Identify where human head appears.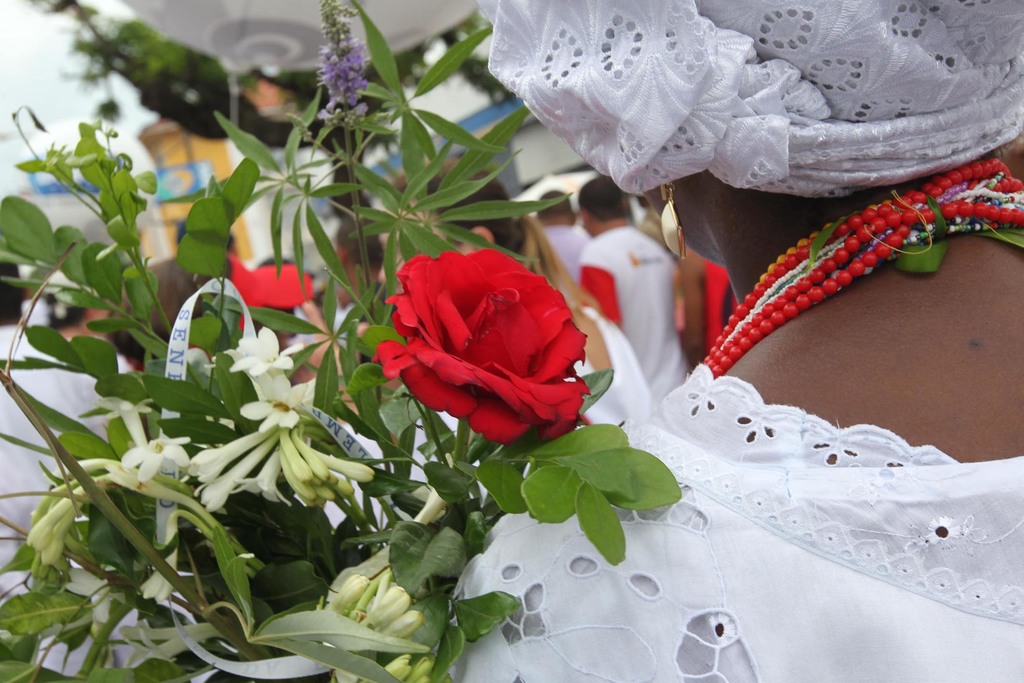
Appears at [left=579, top=177, right=625, bottom=234].
